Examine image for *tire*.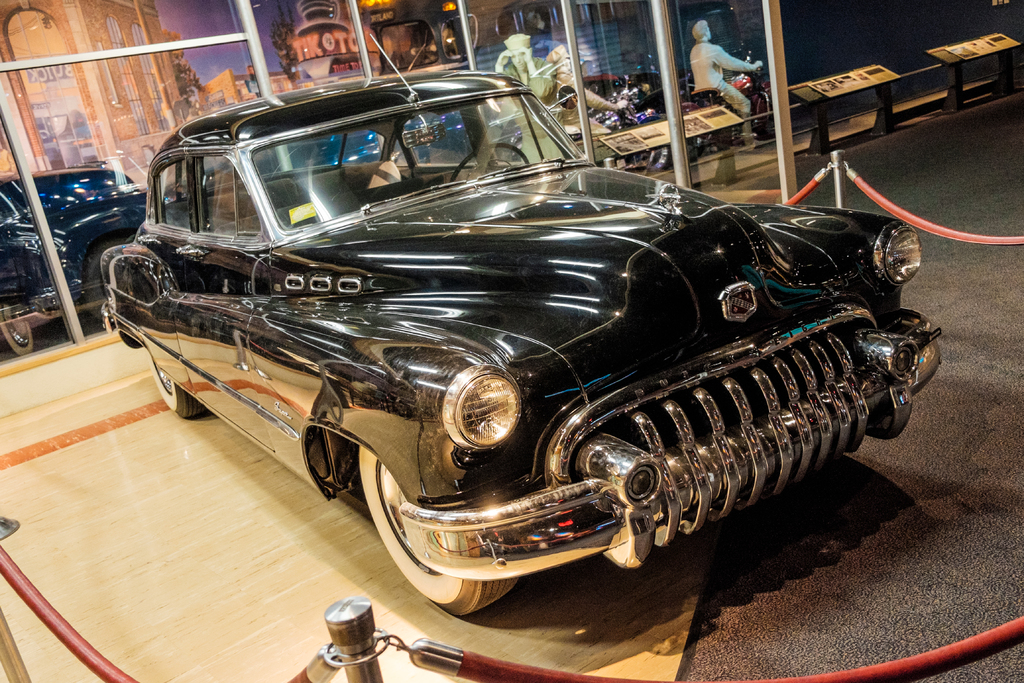
Examination result: x1=360 y1=443 x2=515 y2=609.
